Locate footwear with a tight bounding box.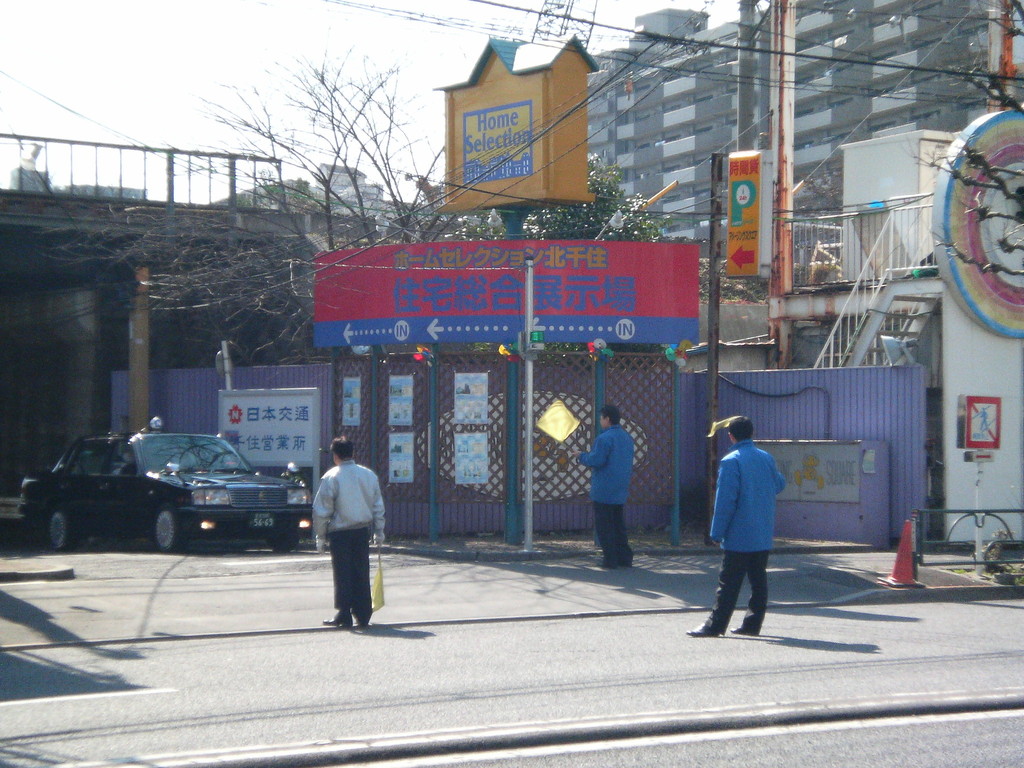
(323, 605, 355, 631).
